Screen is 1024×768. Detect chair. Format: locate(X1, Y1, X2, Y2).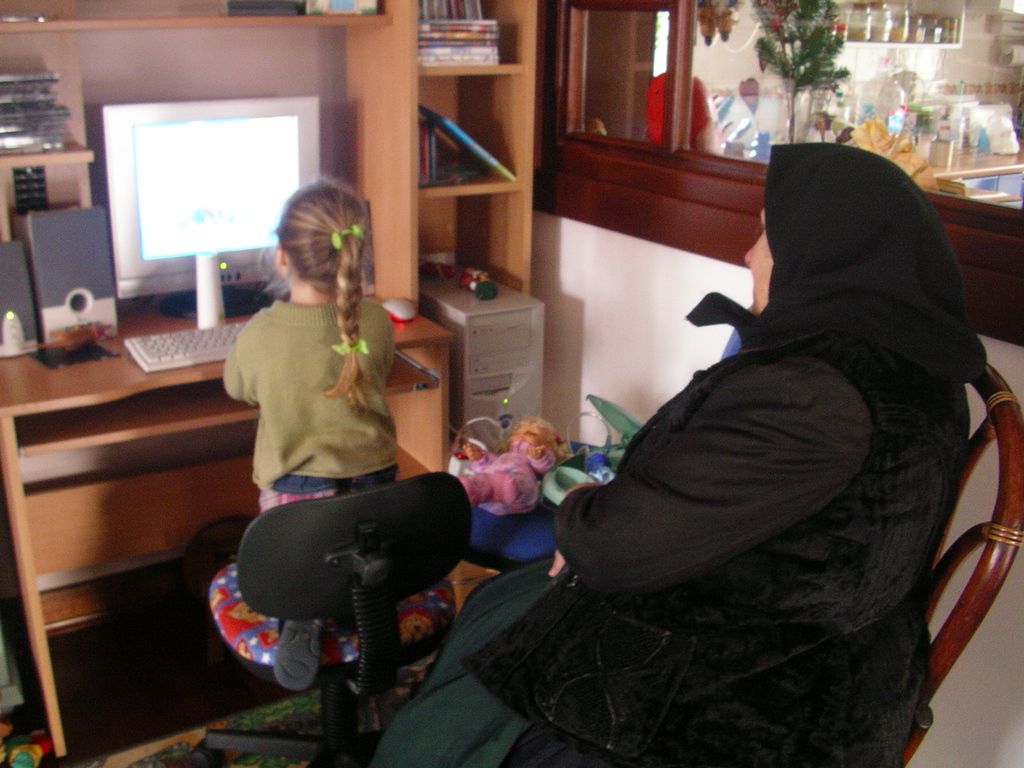
locate(897, 362, 1023, 767).
